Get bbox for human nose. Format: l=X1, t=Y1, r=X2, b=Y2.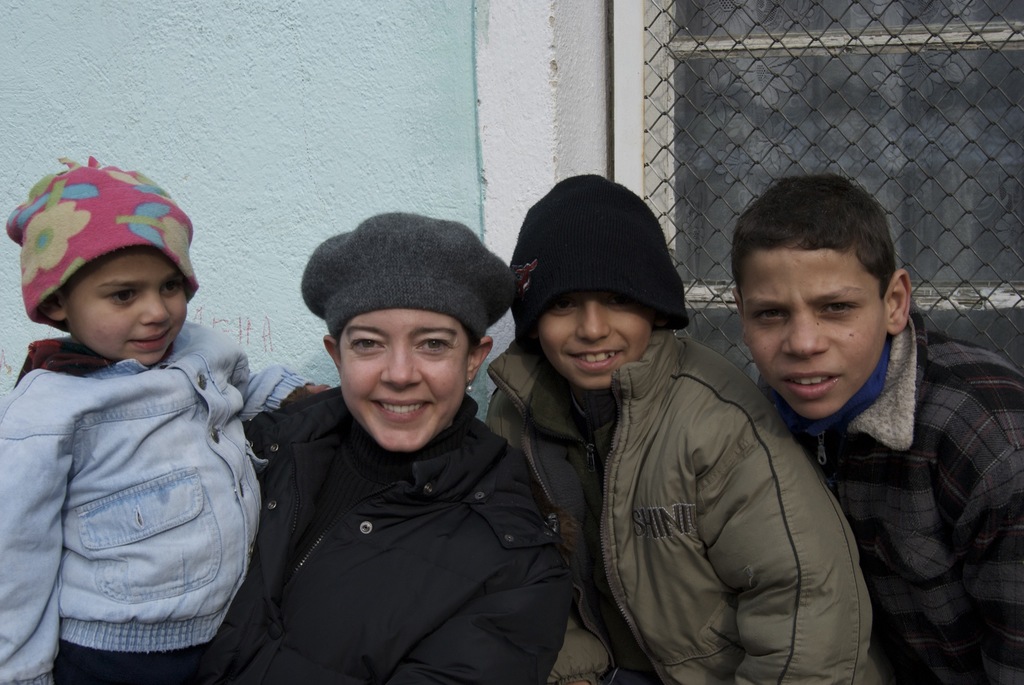
l=138, t=286, r=173, b=324.
